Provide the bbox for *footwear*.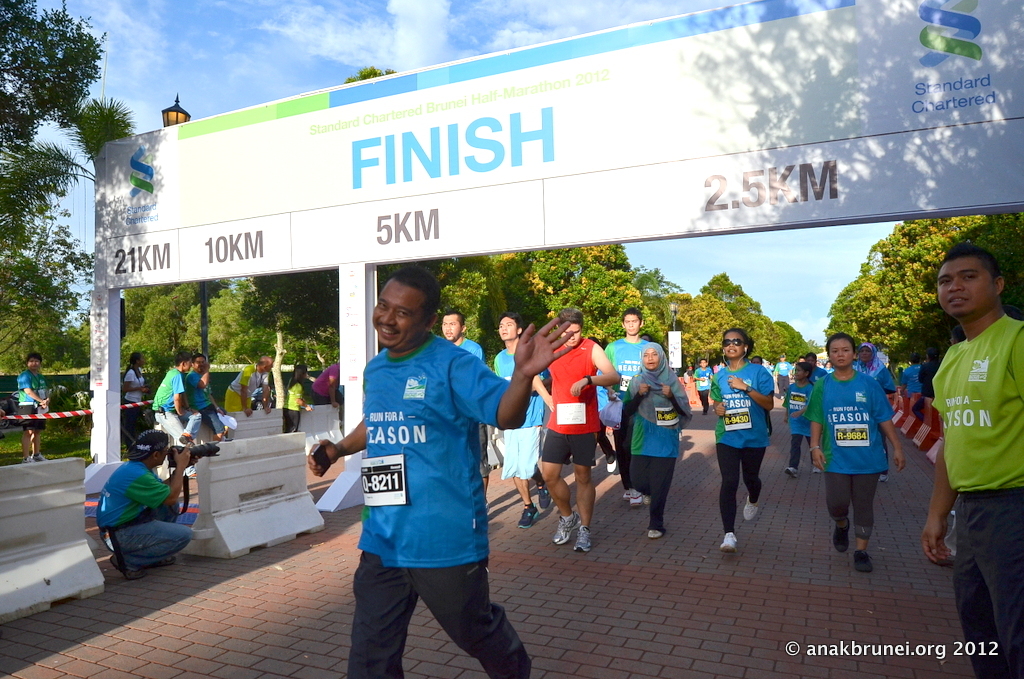
BBox(555, 510, 584, 544).
